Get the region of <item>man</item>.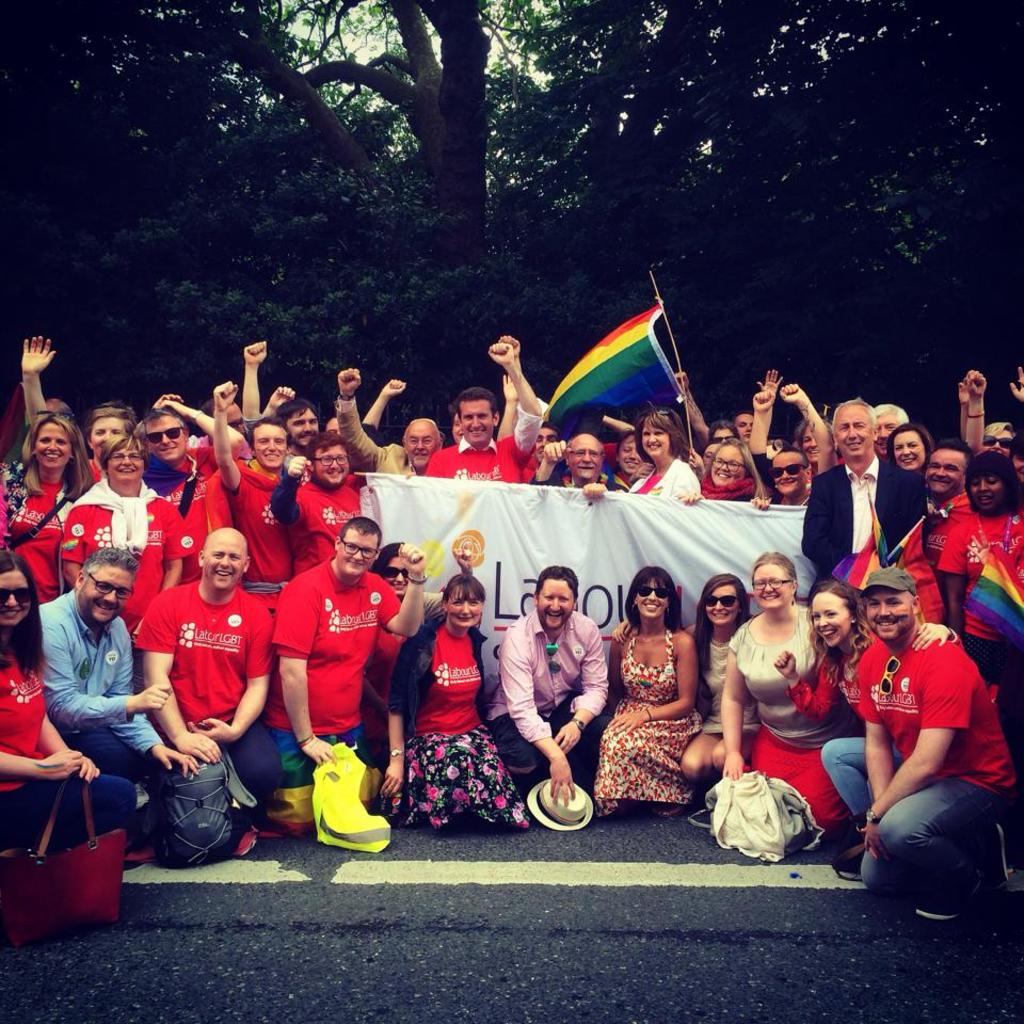
[38,544,198,839].
